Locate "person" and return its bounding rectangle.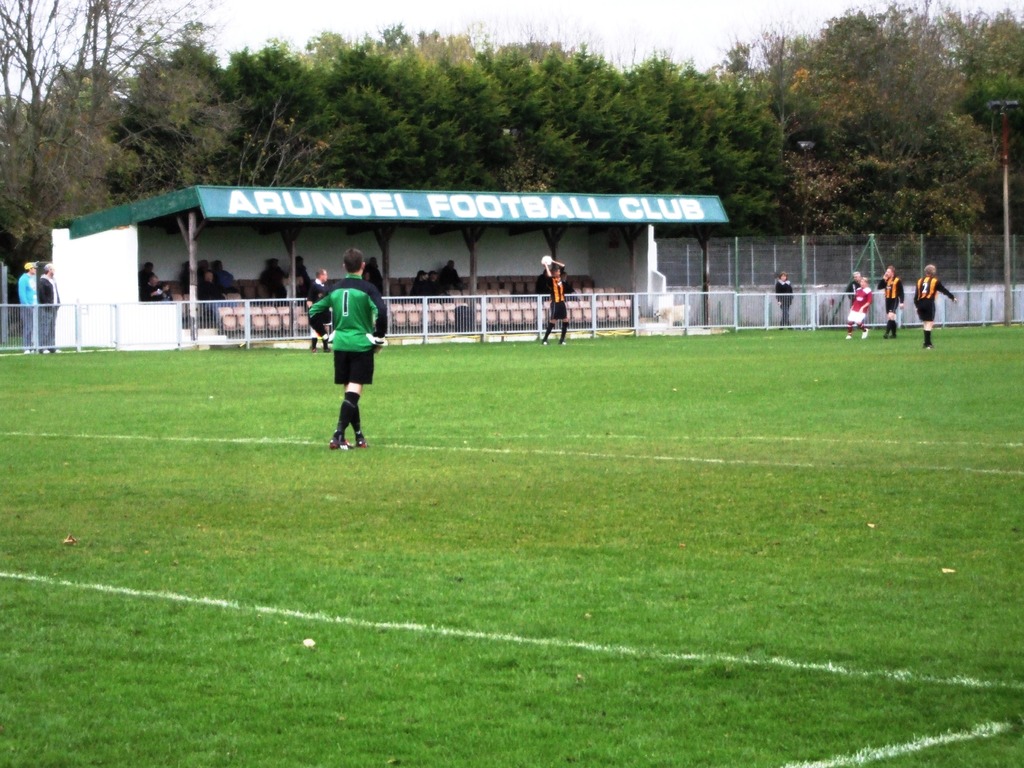
region(846, 268, 865, 301).
